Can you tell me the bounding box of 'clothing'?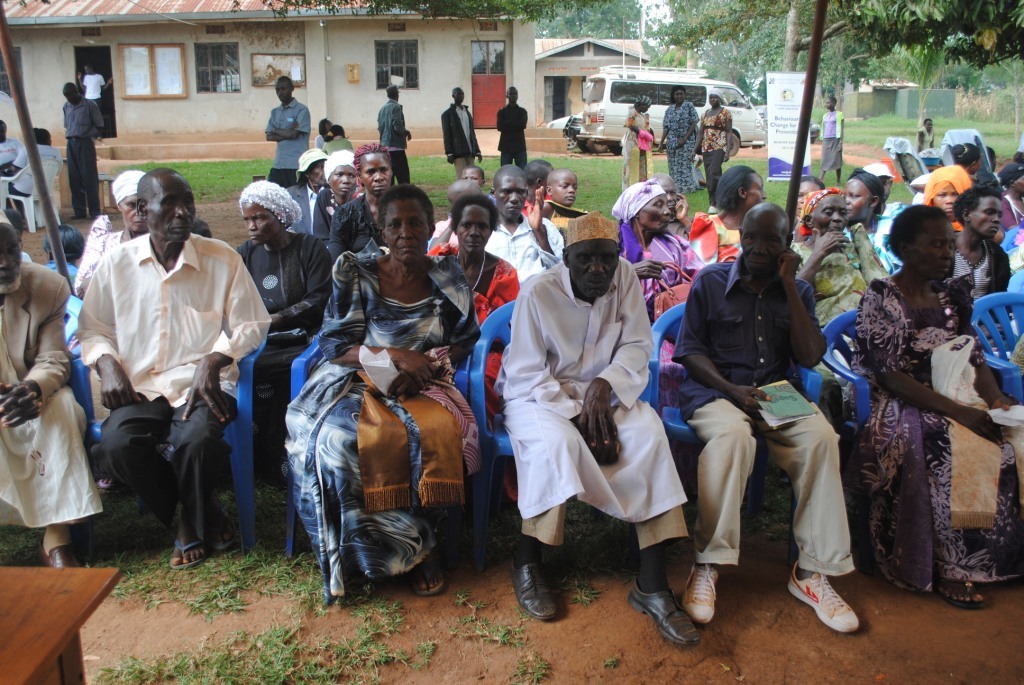
x1=820 y1=115 x2=849 y2=176.
